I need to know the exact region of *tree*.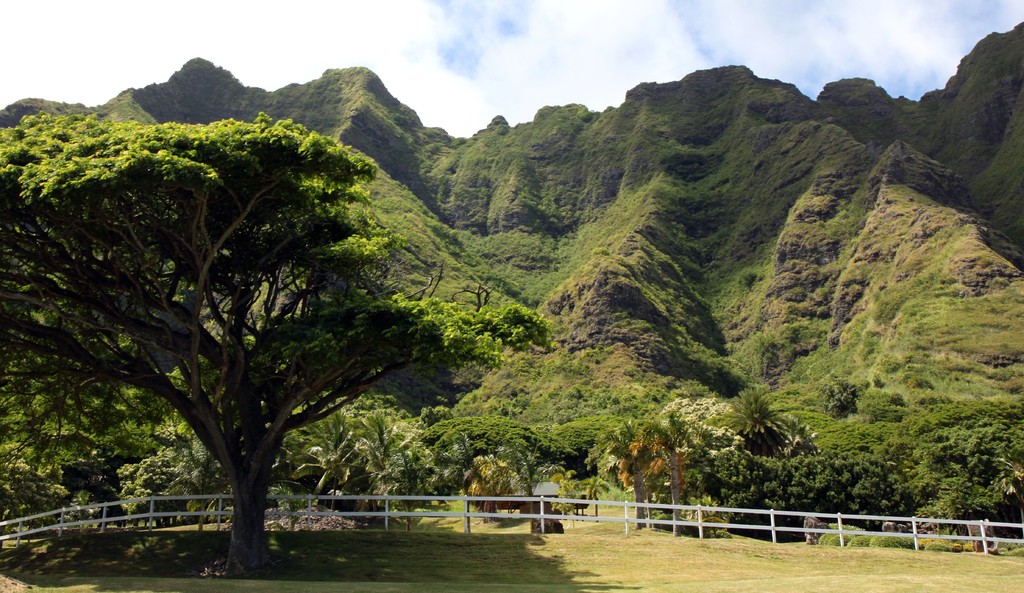
Region: select_region(716, 386, 776, 439).
